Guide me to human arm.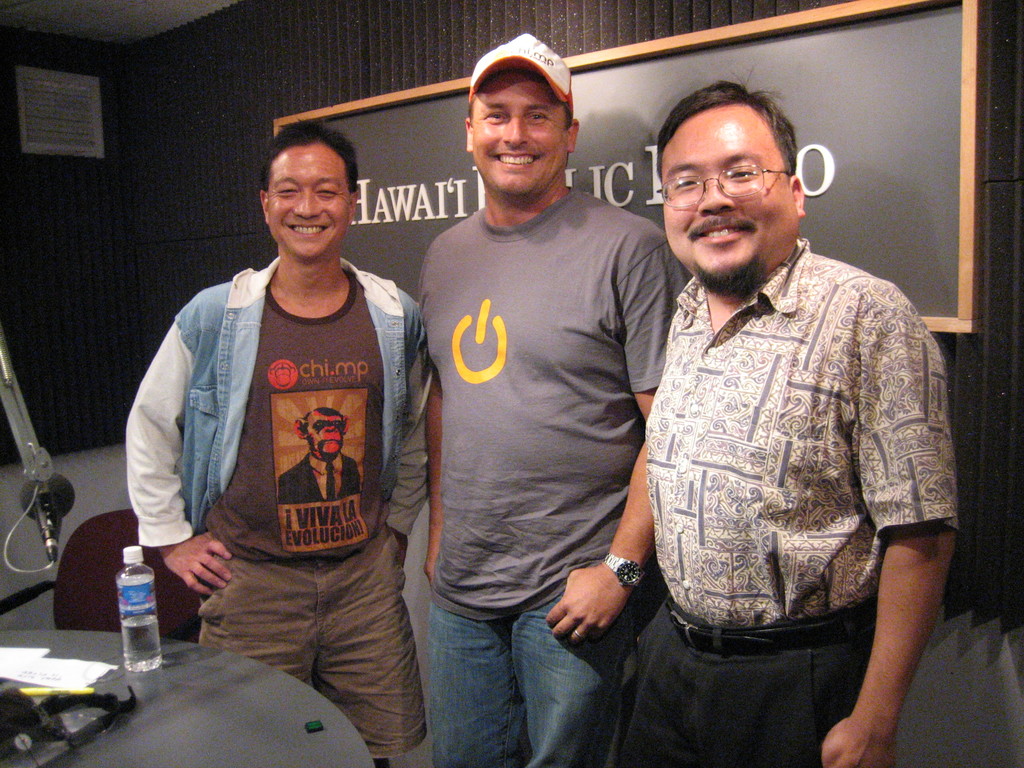
Guidance: bbox=(546, 241, 664, 637).
